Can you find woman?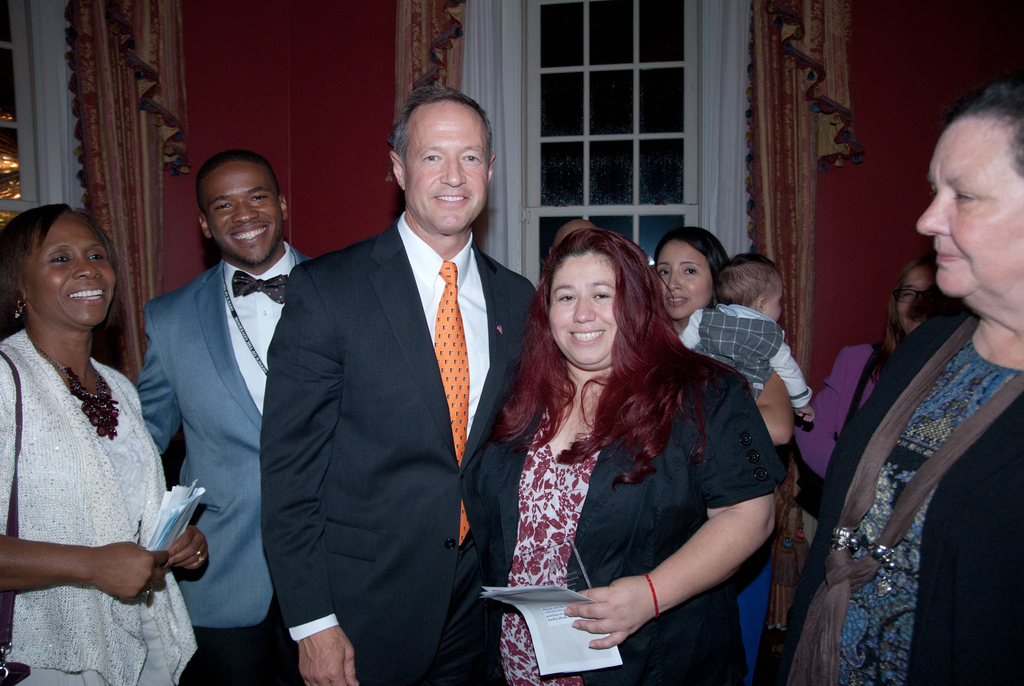
Yes, bounding box: bbox=(792, 255, 954, 482).
